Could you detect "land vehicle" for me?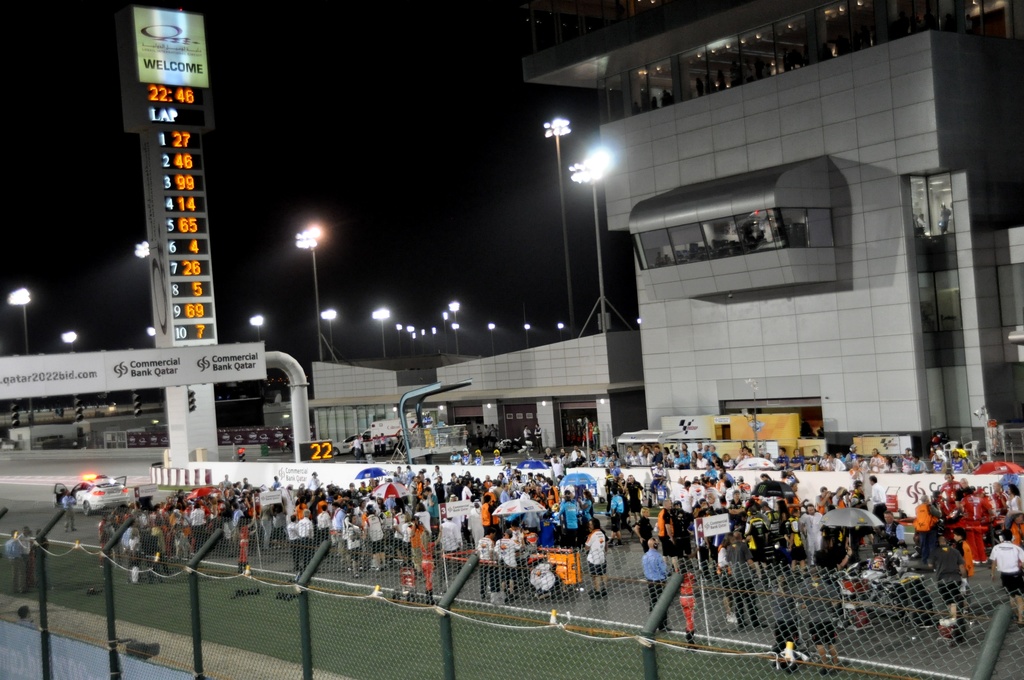
Detection result: bbox(51, 470, 135, 515).
